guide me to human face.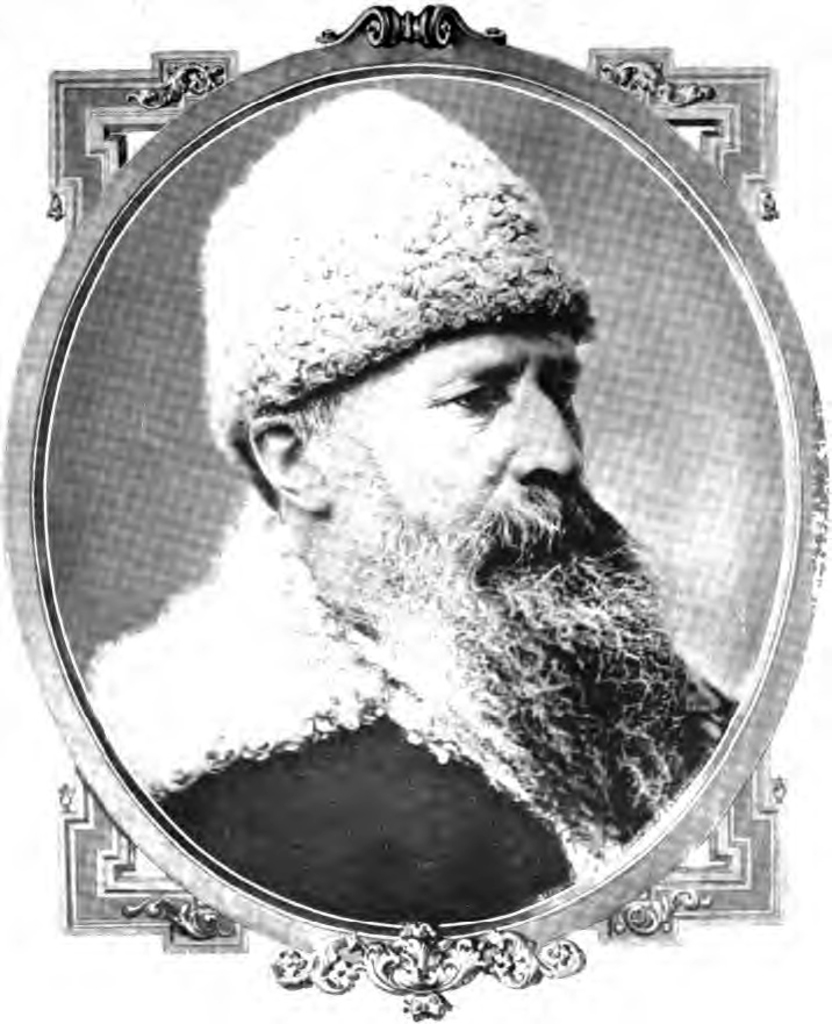
Guidance: (330,320,586,542).
